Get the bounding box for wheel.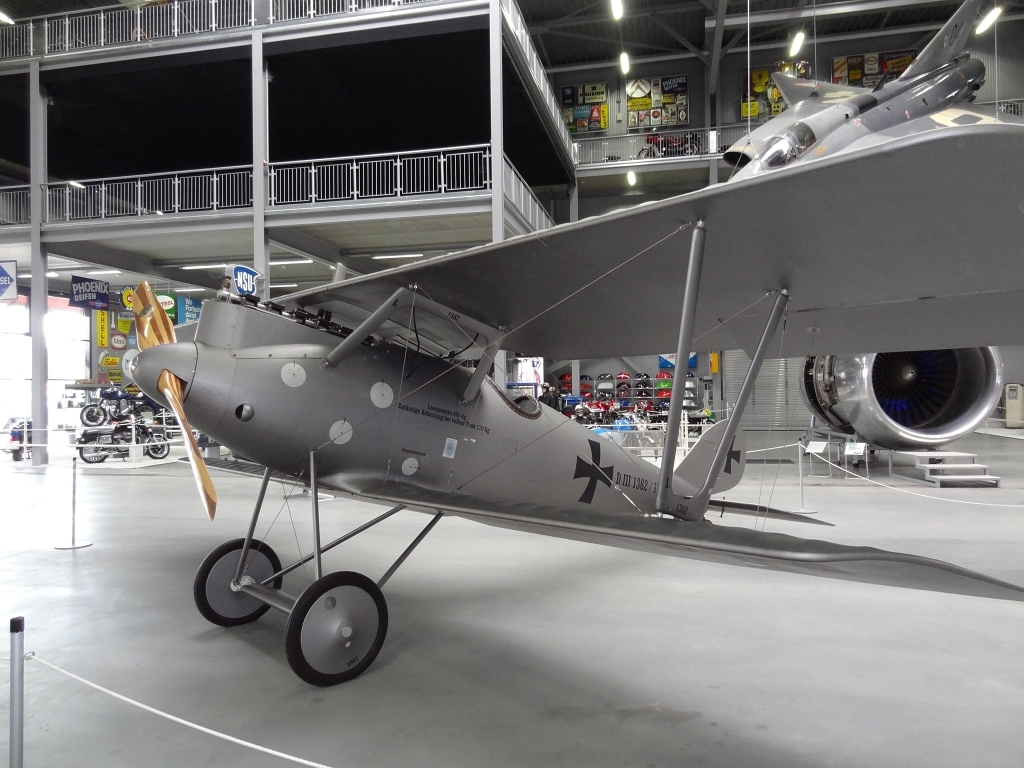
l=107, t=422, r=134, b=454.
